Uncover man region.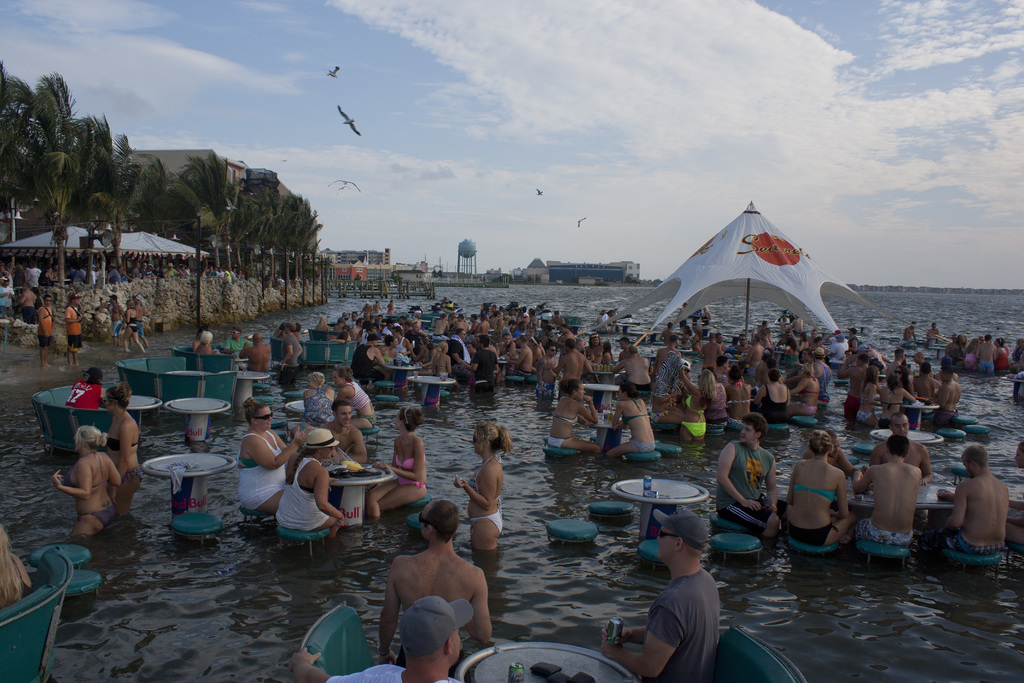
Uncovered: [284,327,307,368].
